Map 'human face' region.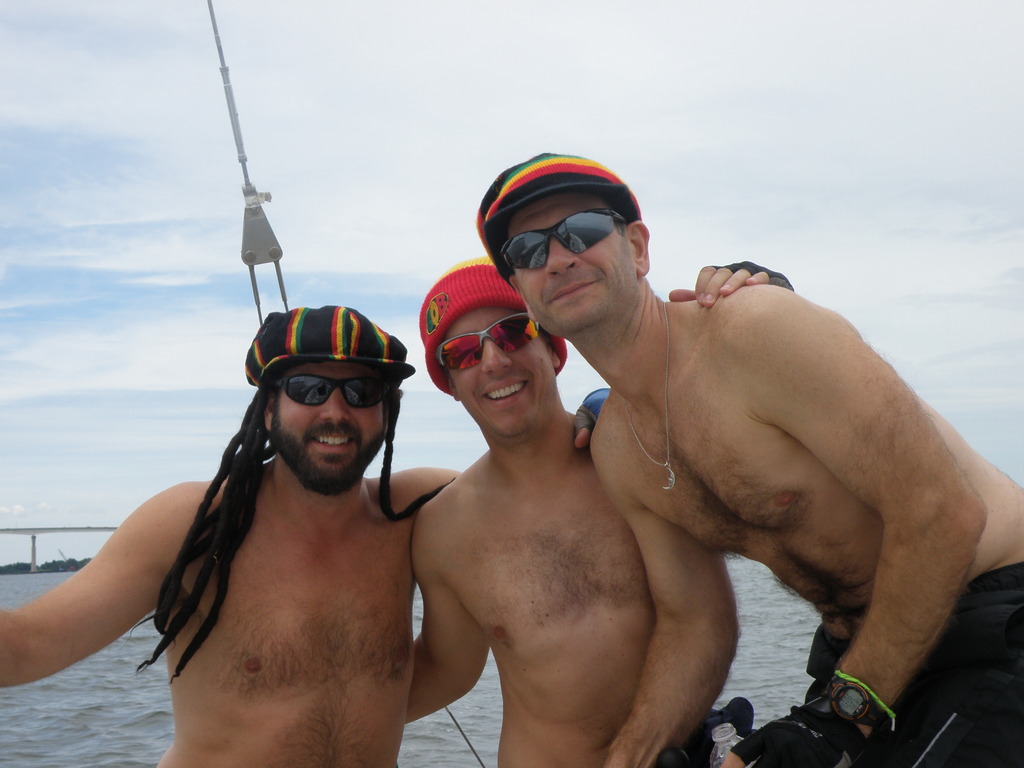
Mapped to region(273, 355, 387, 491).
